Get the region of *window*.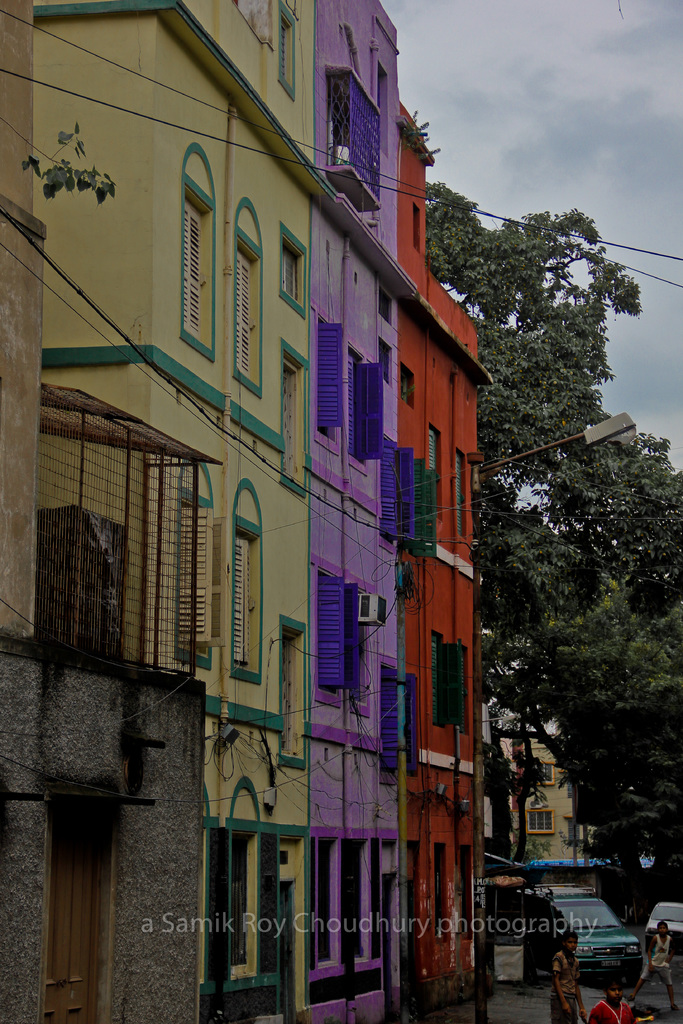
<bbox>532, 765, 559, 785</bbox>.
